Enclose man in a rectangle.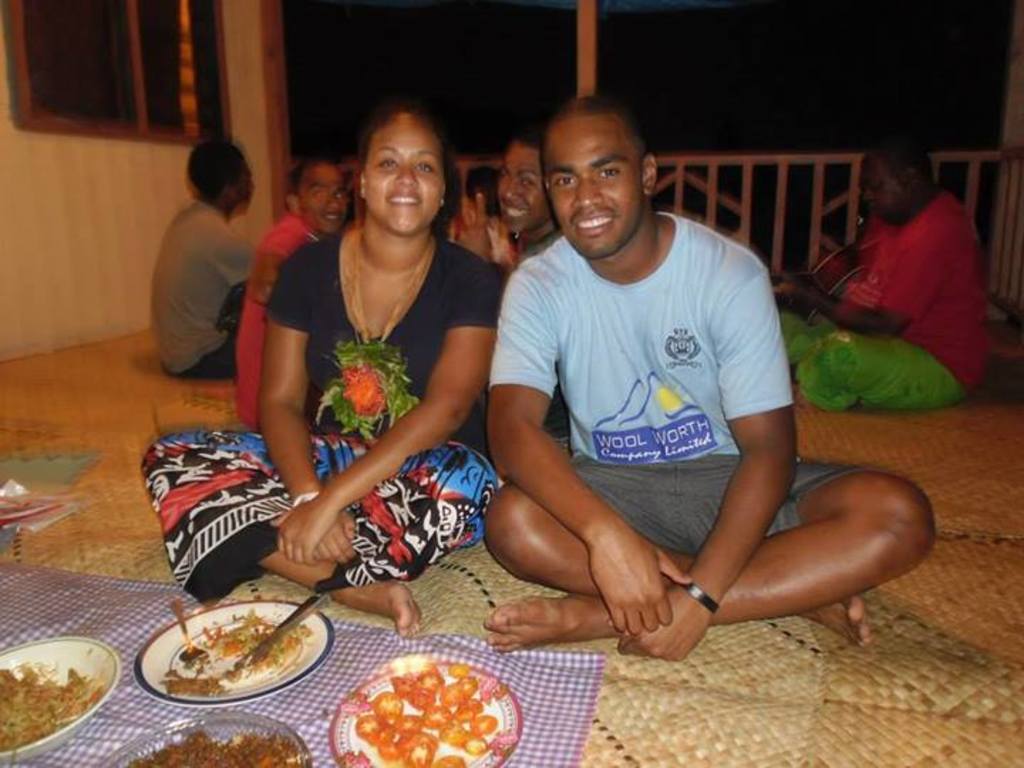
select_region(462, 138, 558, 269).
